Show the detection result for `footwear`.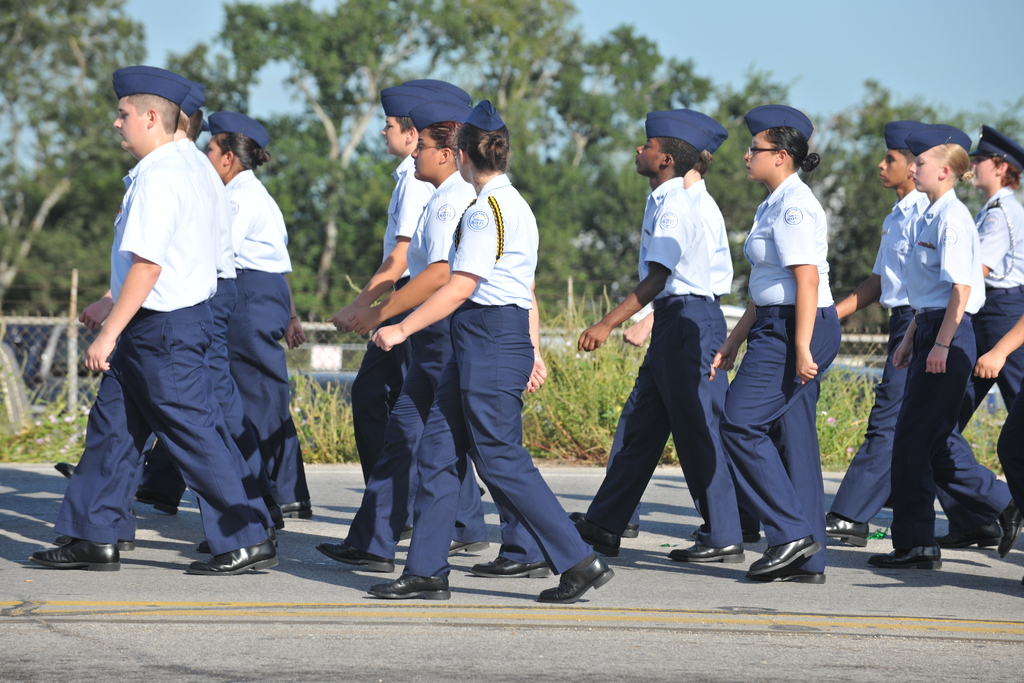
<box>369,576,451,601</box>.
